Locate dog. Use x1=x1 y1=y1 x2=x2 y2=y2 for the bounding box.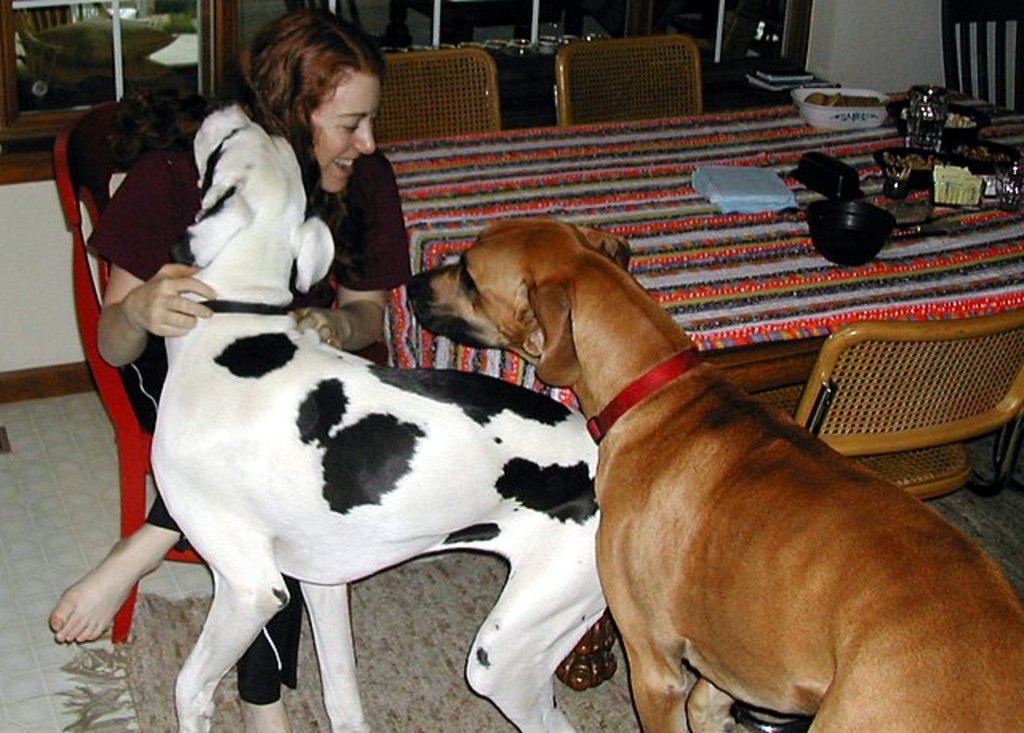
x1=149 y1=99 x2=606 y2=731.
